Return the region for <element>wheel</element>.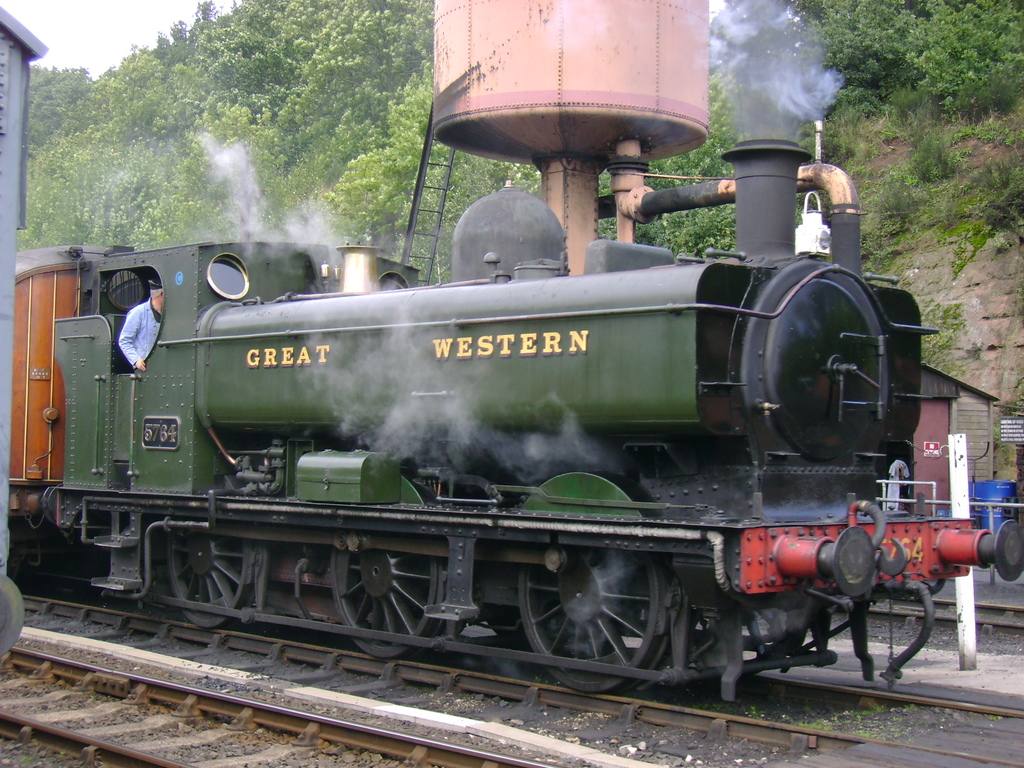
l=167, t=527, r=255, b=629.
